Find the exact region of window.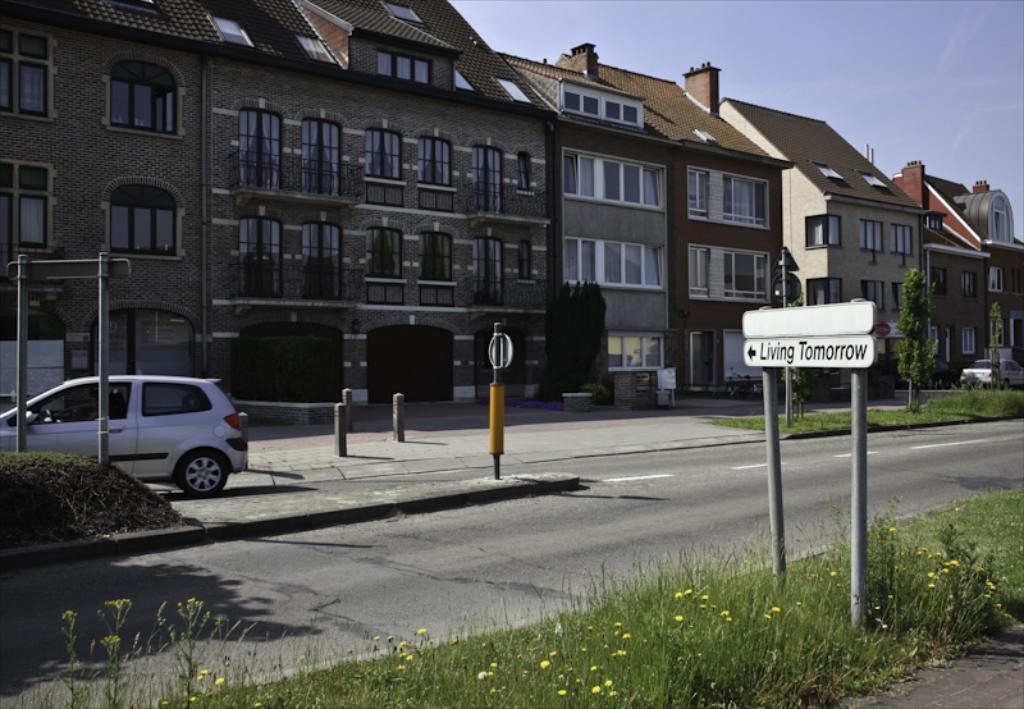
Exact region: crop(687, 246, 718, 305).
